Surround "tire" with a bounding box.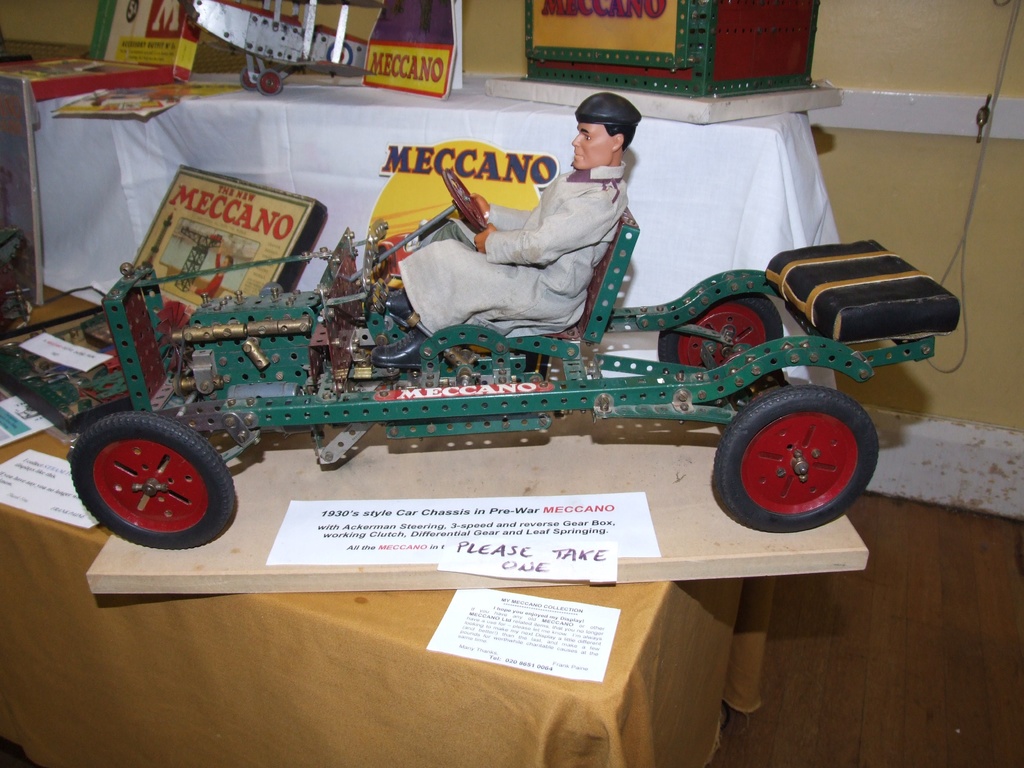
{"left": 659, "top": 288, "right": 790, "bottom": 373}.
